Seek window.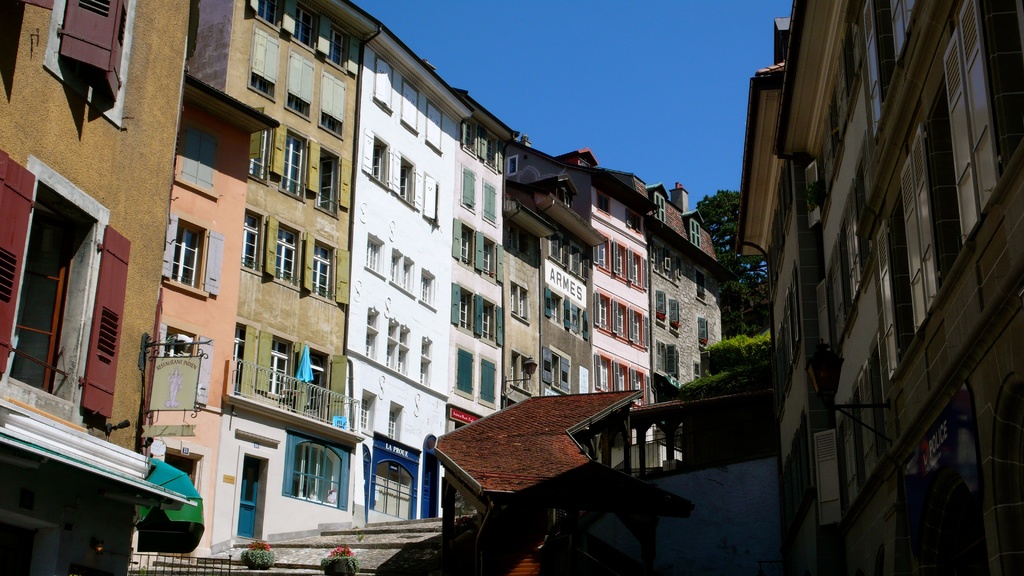
(399,326,408,377).
